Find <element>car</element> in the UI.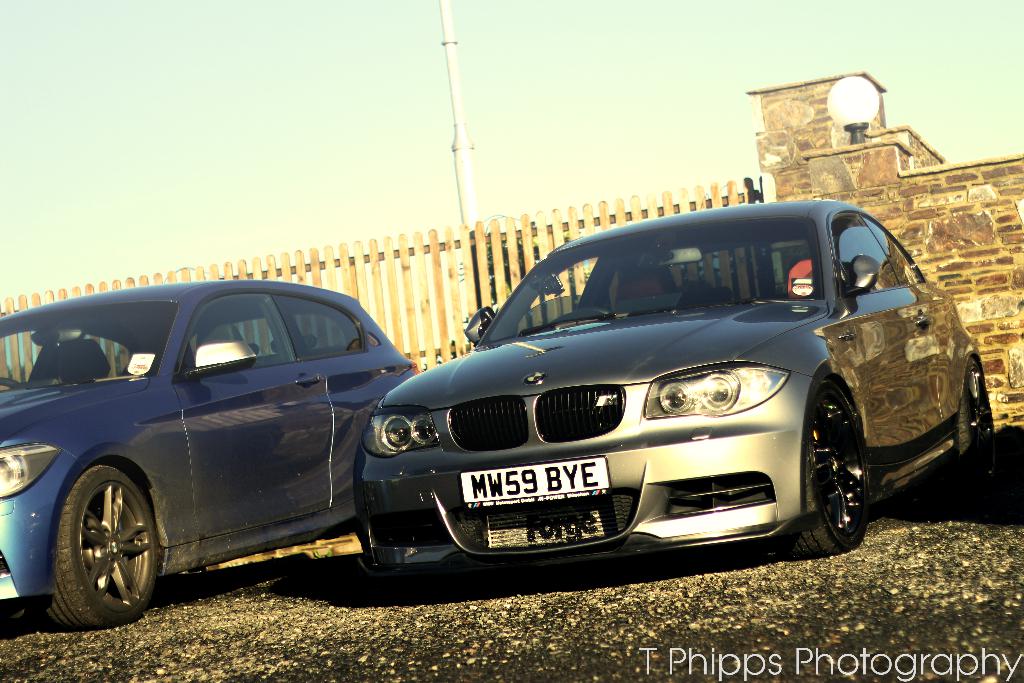
UI element at left=352, top=201, right=1002, bottom=594.
